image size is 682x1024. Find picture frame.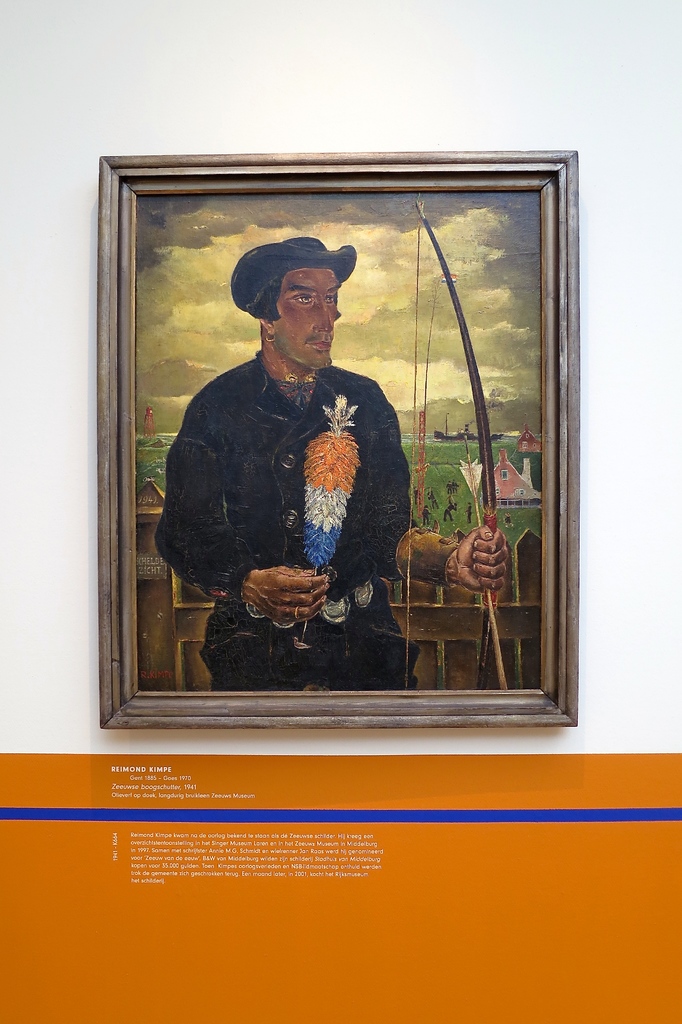
l=99, t=147, r=576, b=727.
